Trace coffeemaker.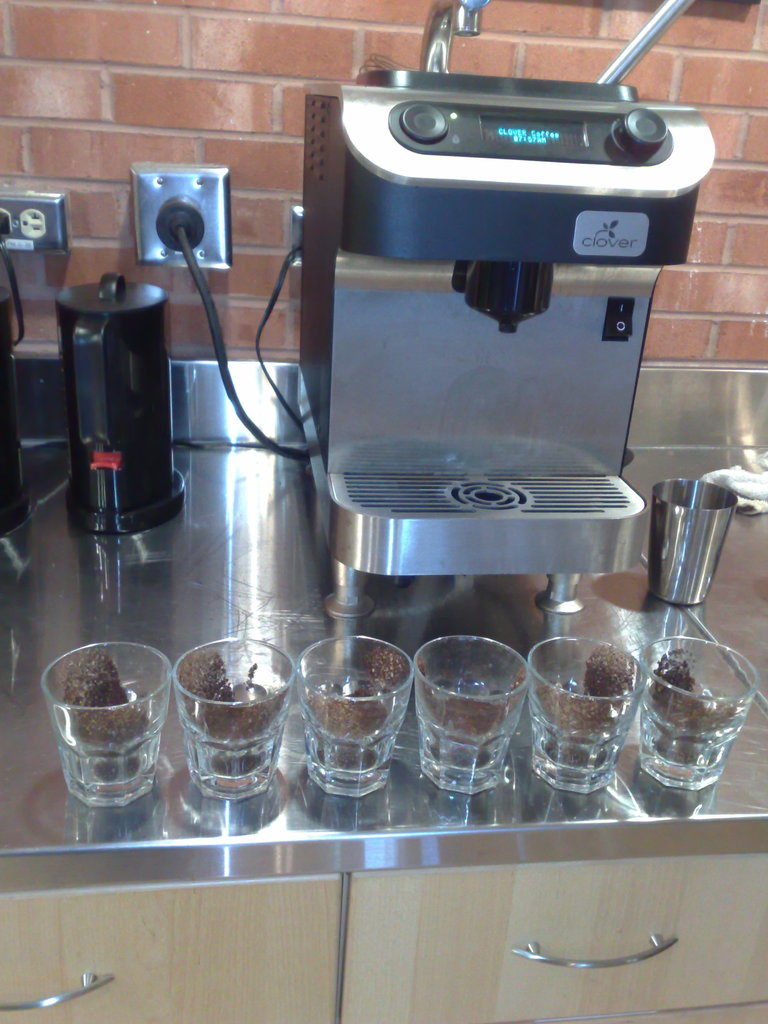
Traced to bbox=(287, 0, 717, 623).
